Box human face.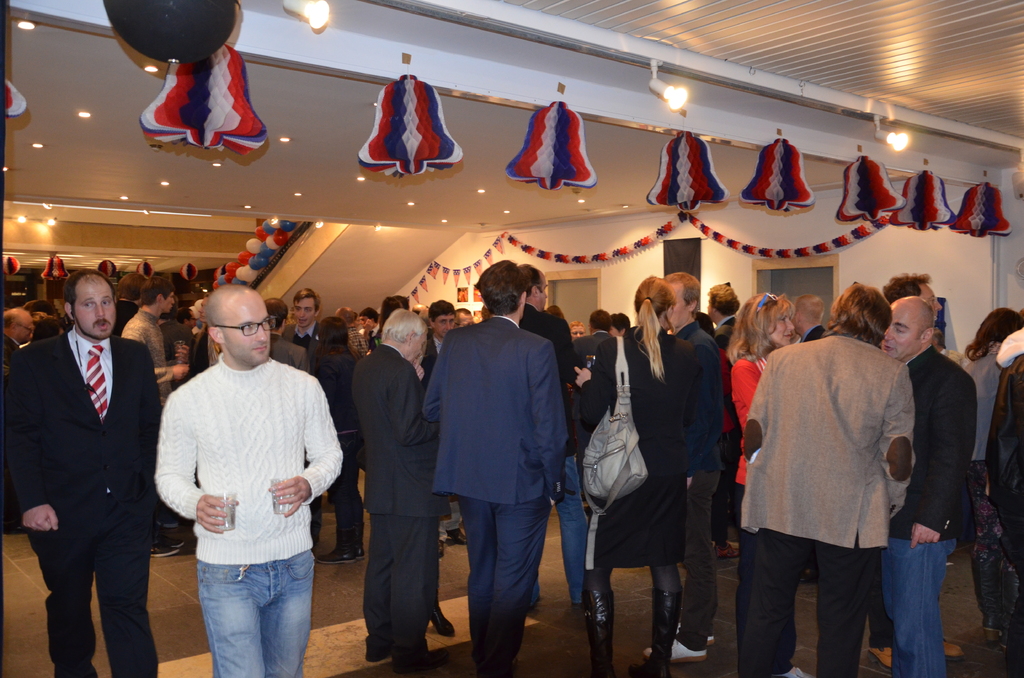
{"left": 433, "top": 313, "right": 455, "bottom": 336}.
